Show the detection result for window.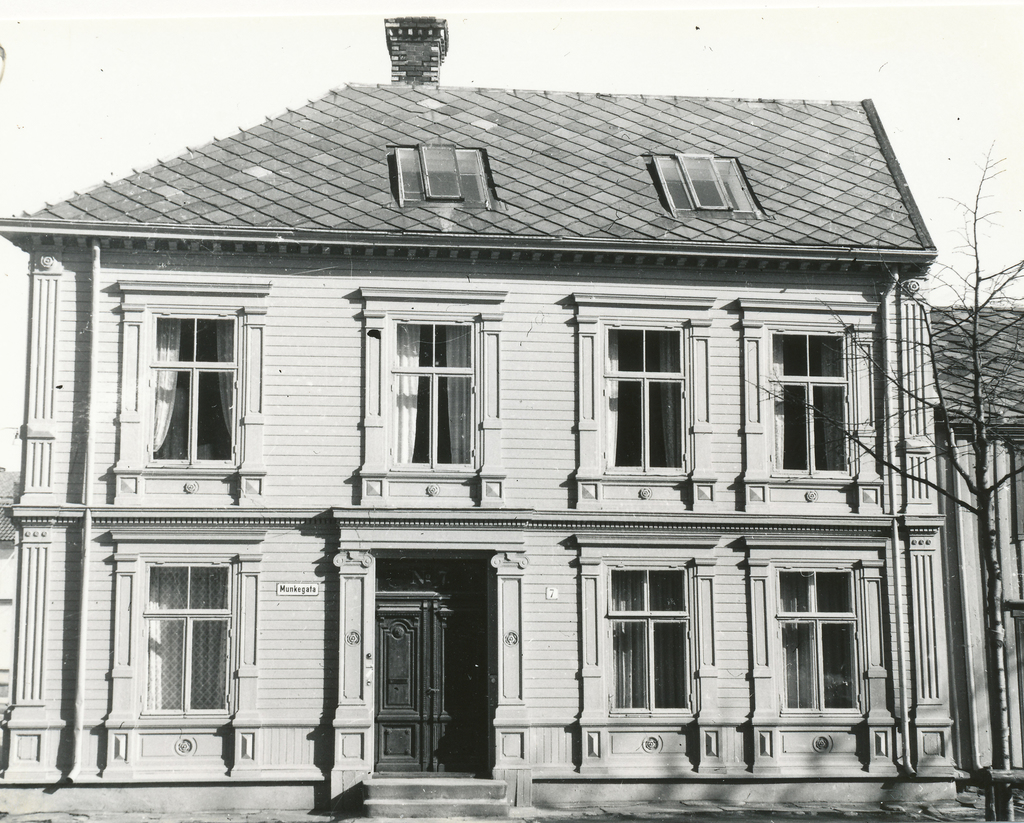
rect(765, 322, 855, 476).
